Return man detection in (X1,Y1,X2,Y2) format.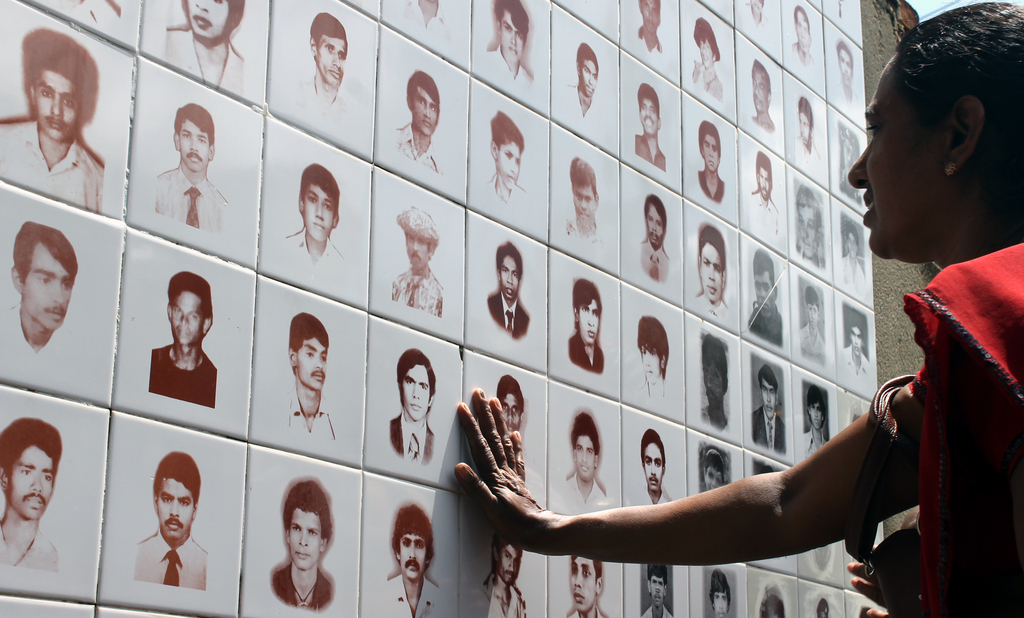
(493,375,527,434).
